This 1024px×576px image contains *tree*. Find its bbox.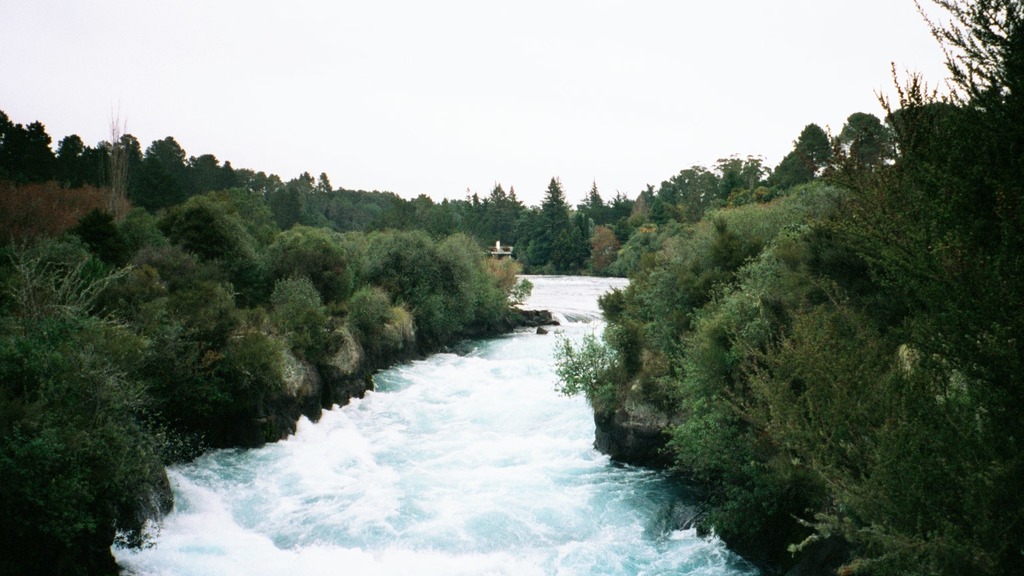
select_region(280, 170, 325, 213).
